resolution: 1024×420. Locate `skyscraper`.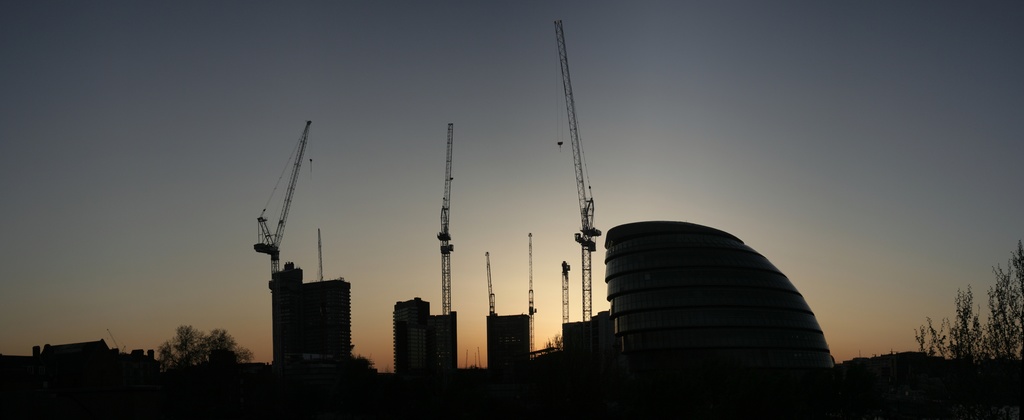
(x1=579, y1=202, x2=837, y2=407).
